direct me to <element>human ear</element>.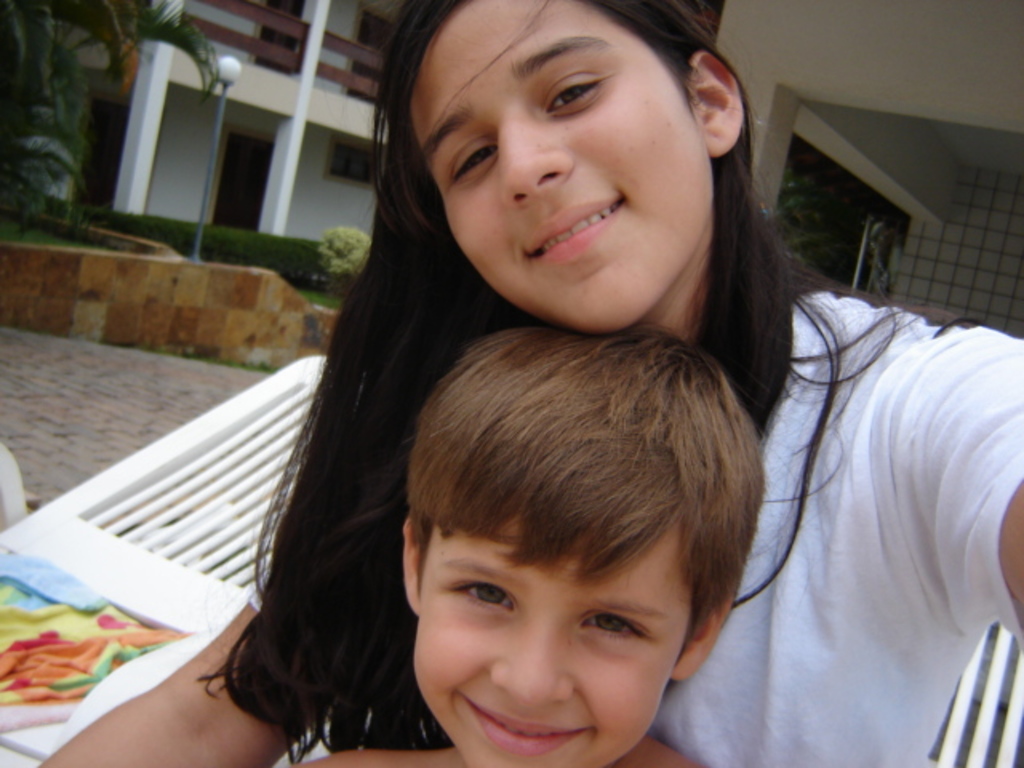
Direction: box(402, 512, 421, 611).
